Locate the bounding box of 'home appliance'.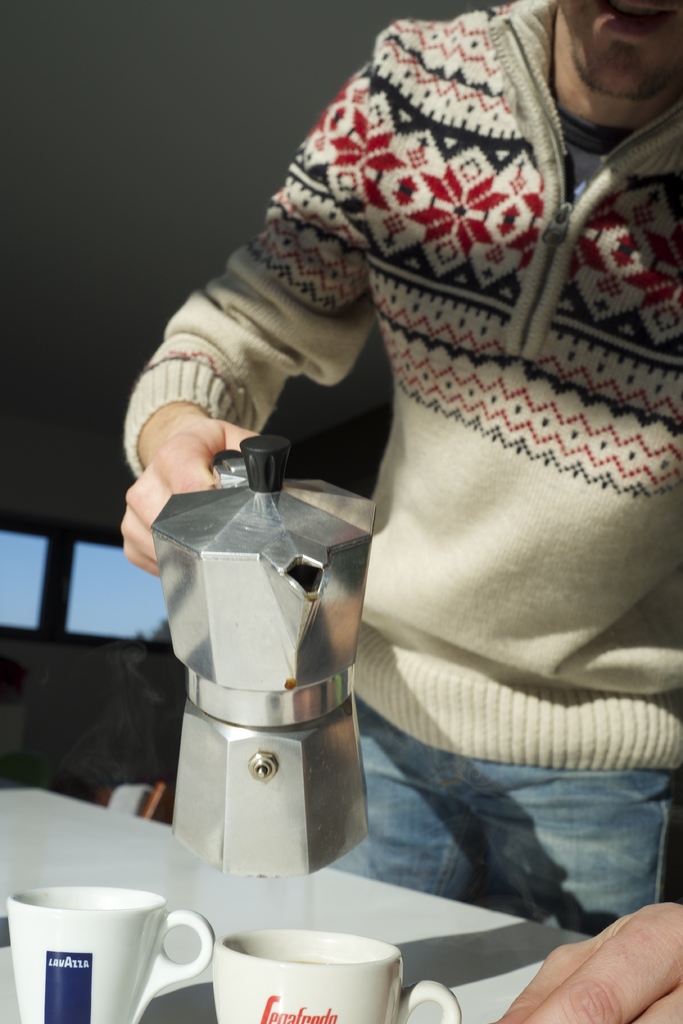
Bounding box: [142,424,375,881].
